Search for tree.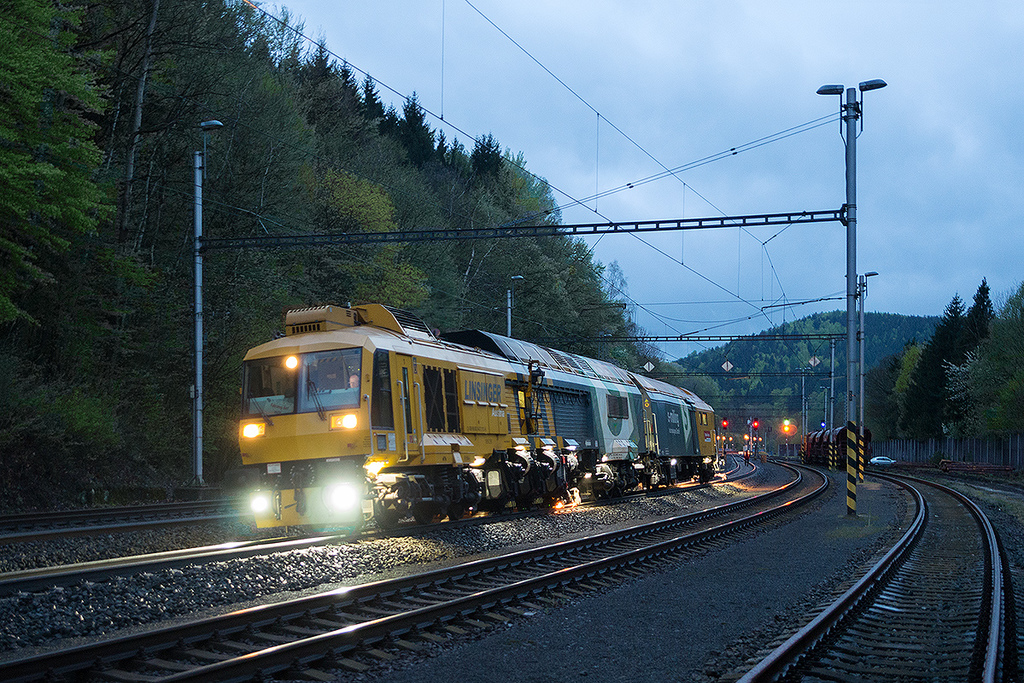
Found at 0, 0, 126, 440.
